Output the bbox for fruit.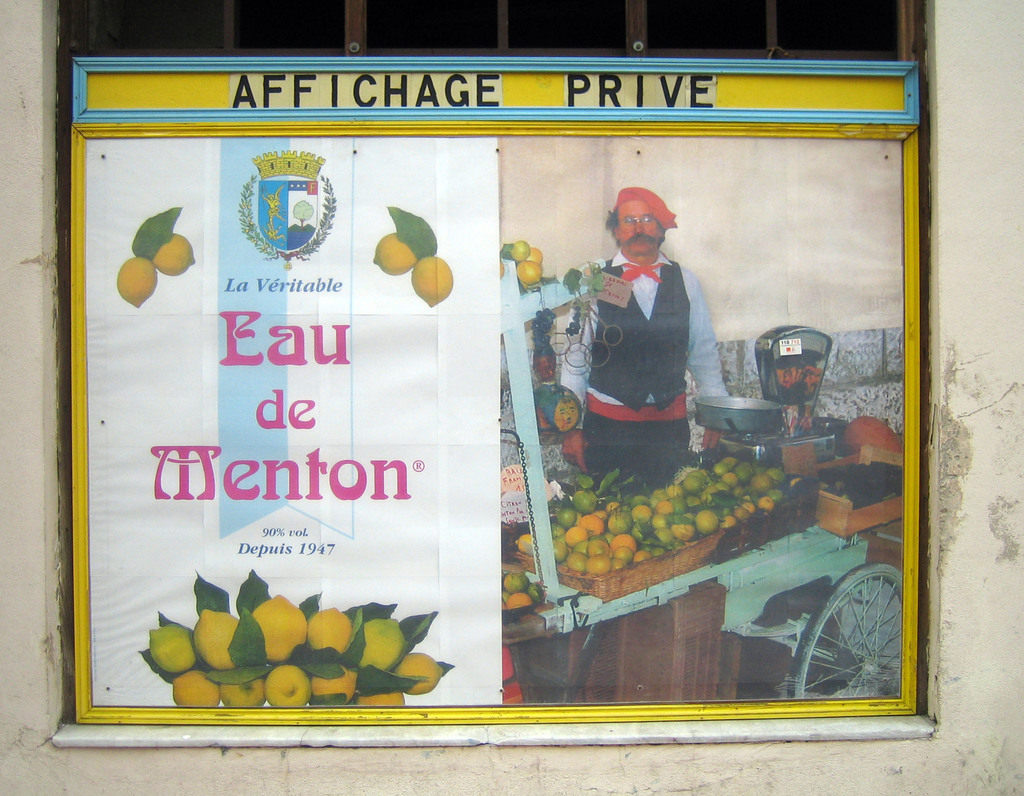
BBox(504, 245, 543, 285).
